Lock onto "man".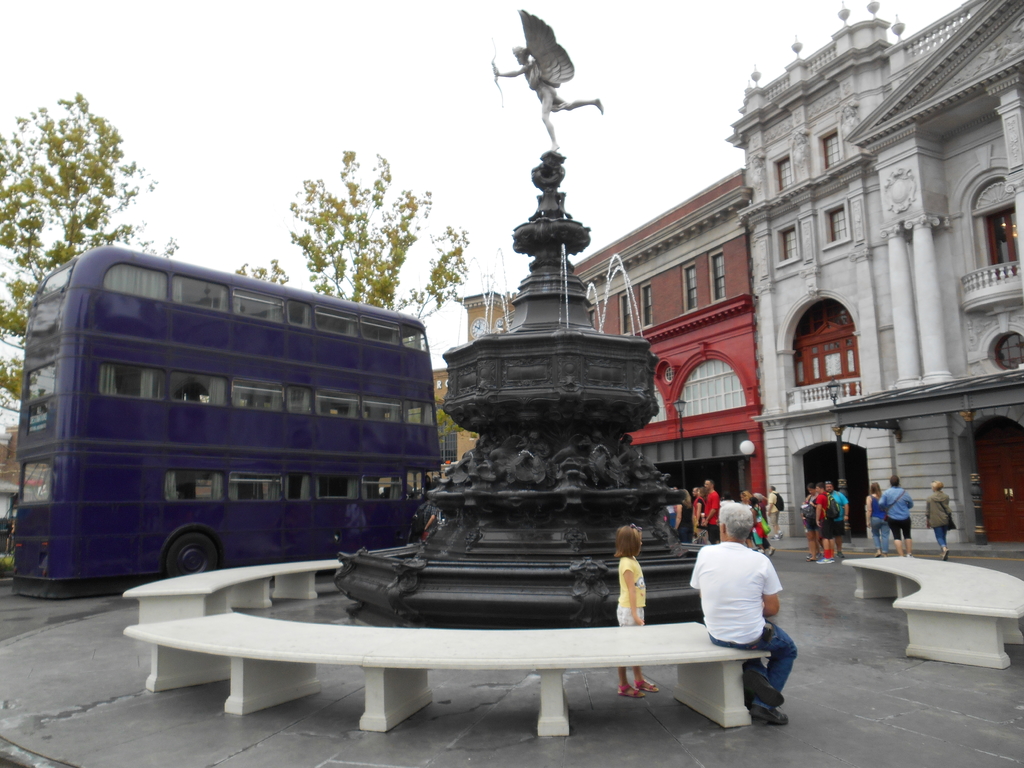
Locked: <bbox>688, 519, 790, 703</bbox>.
